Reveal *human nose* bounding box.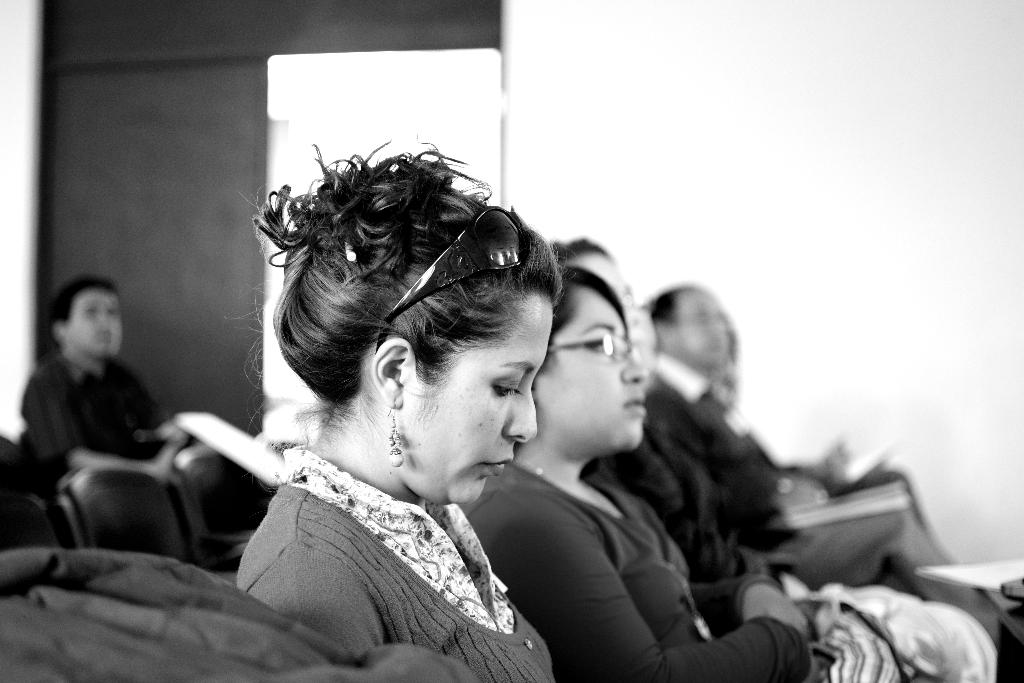
Revealed: BBox(505, 390, 538, 443).
